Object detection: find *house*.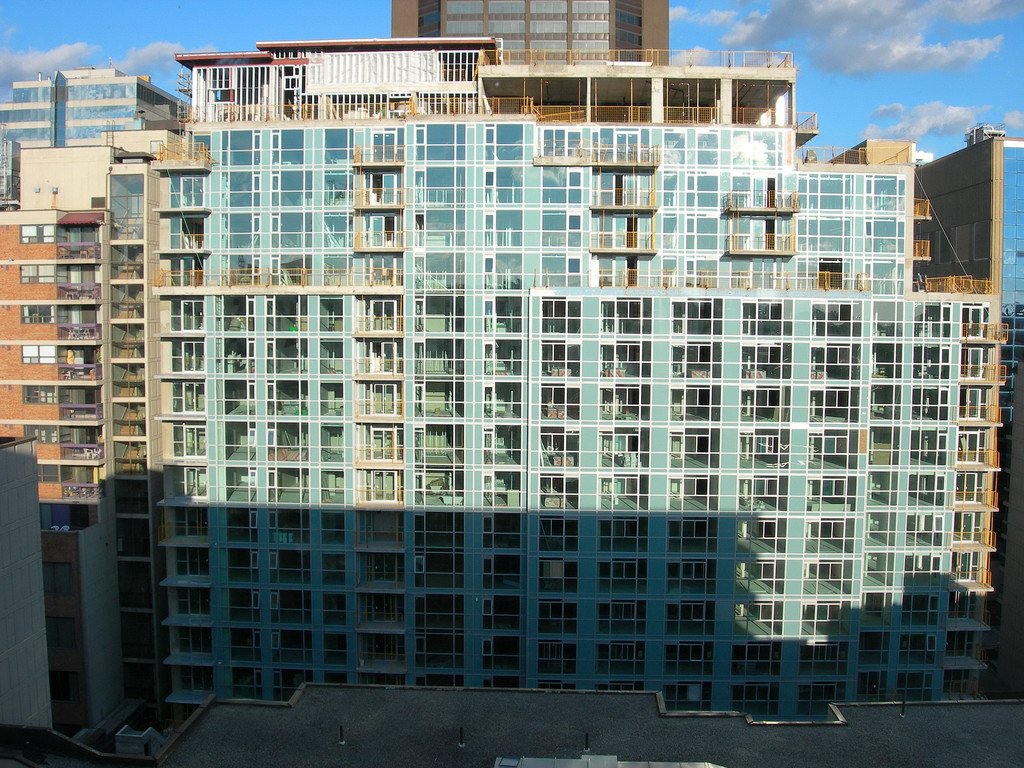
left=829, top=140, right=918, bottom=163.
